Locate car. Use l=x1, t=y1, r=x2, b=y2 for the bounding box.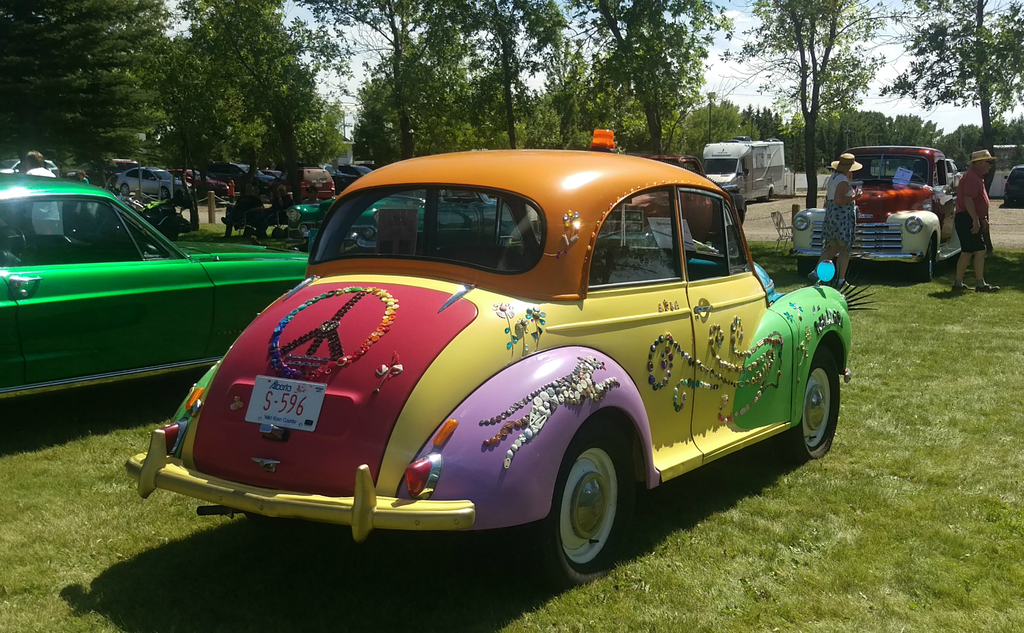
l=1006, t=164, r=1023, b=208.
